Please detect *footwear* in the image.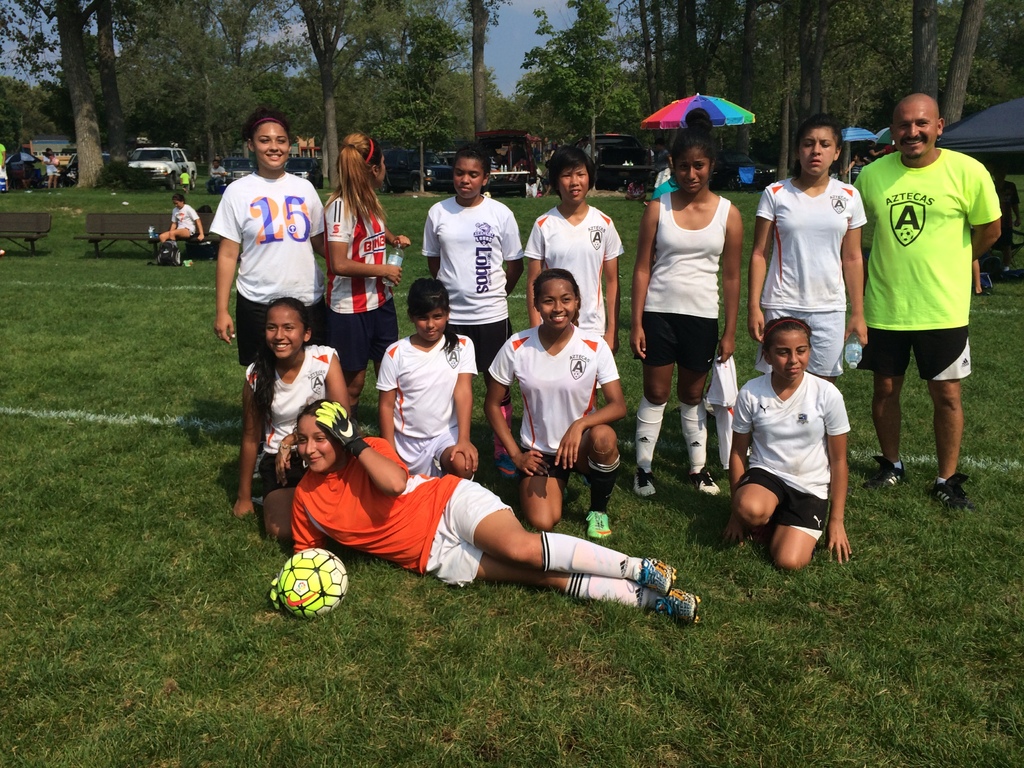
632/464/662/500.
